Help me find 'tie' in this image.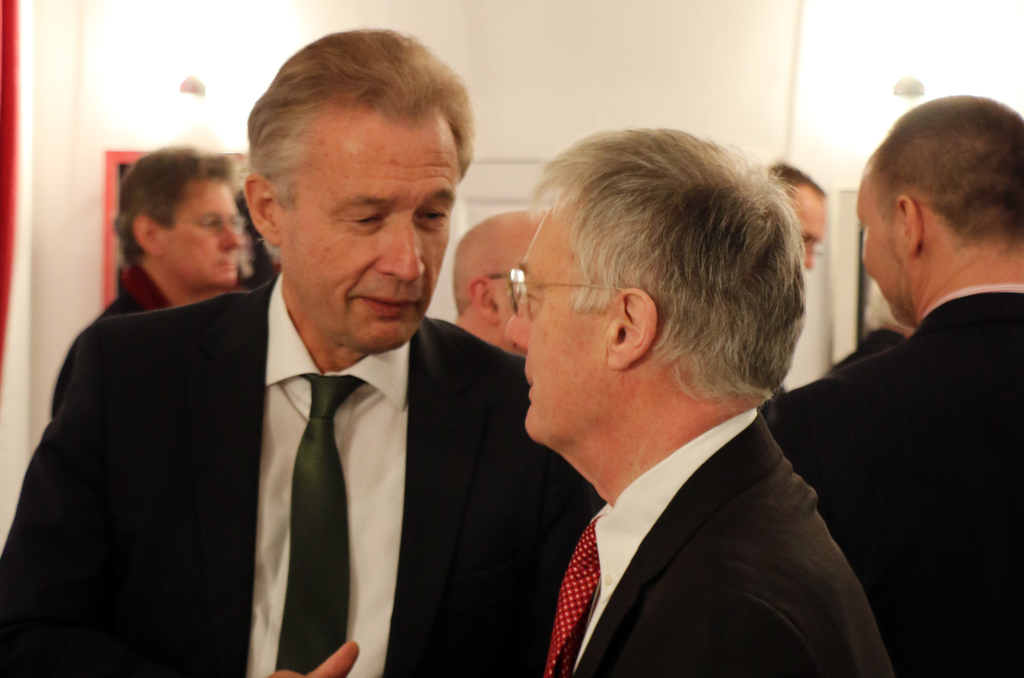
Found it: x1=541, y1=513, x2=605, y2=677.
